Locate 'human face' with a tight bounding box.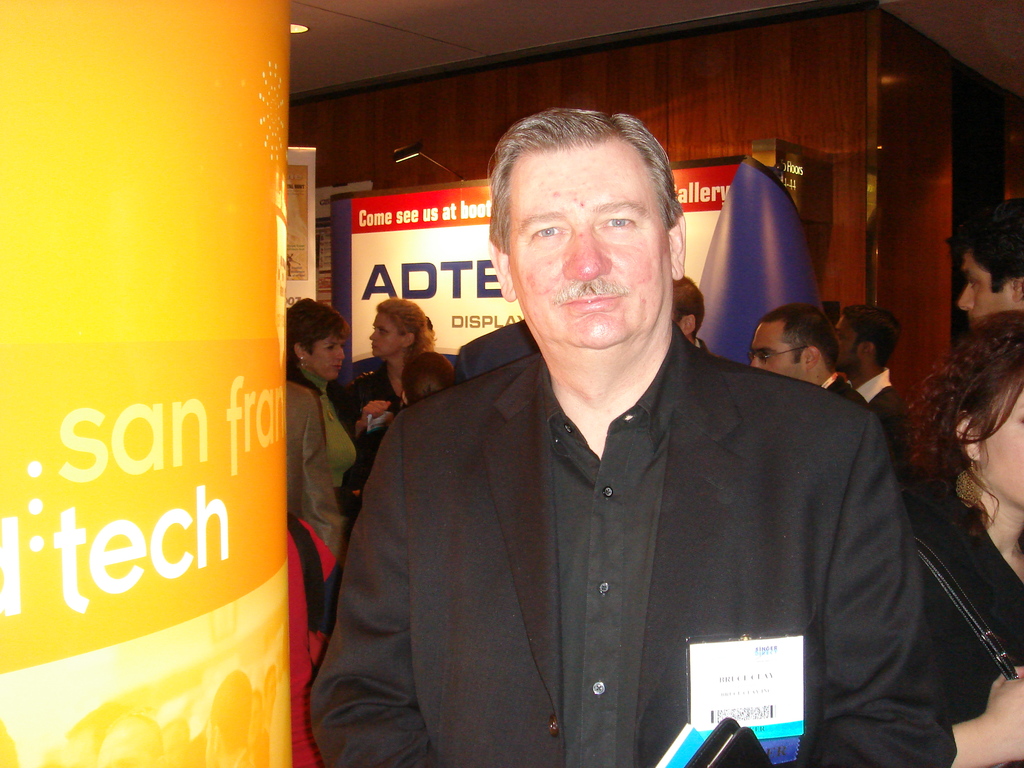
[837,321,860,369].
